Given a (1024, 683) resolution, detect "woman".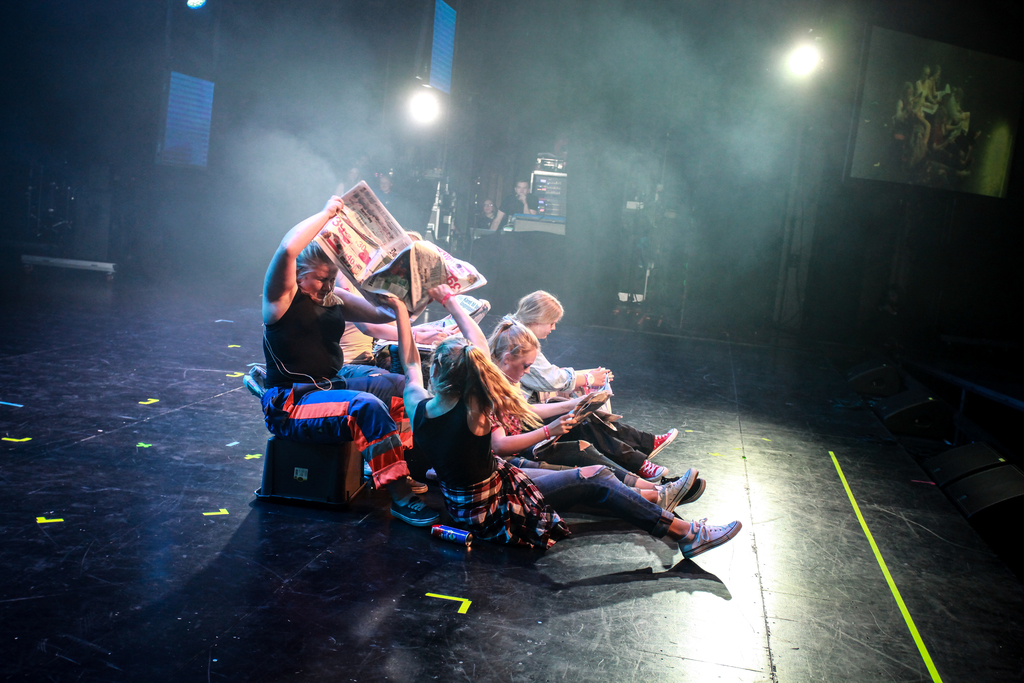
{"left": 261, "top": 192, "right": 436, "bottom": 529}.
